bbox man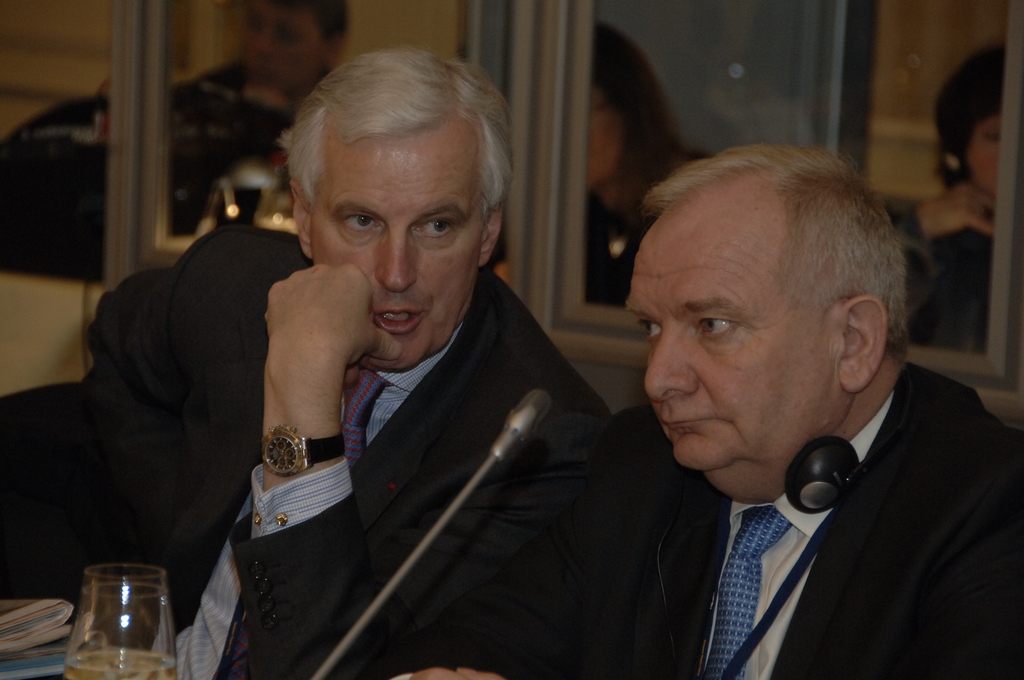
[left=515, top=133, right=1022, bottom=664]
